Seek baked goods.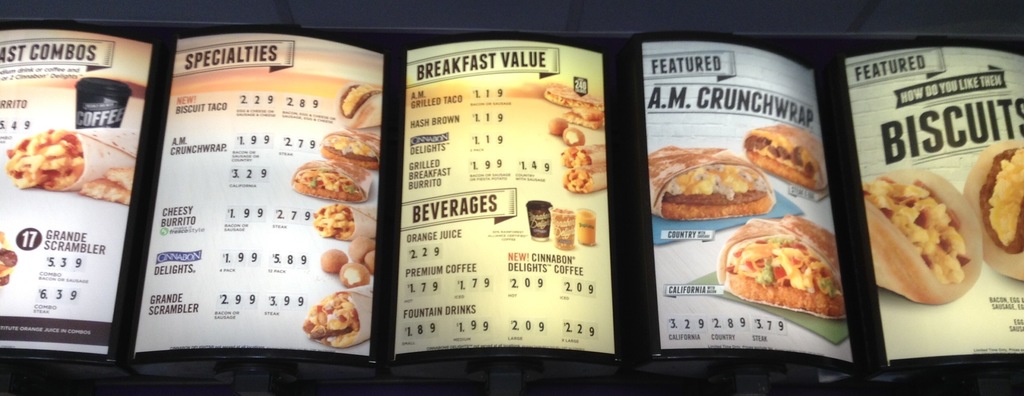
l=366, t=242, r=377, b=273.
